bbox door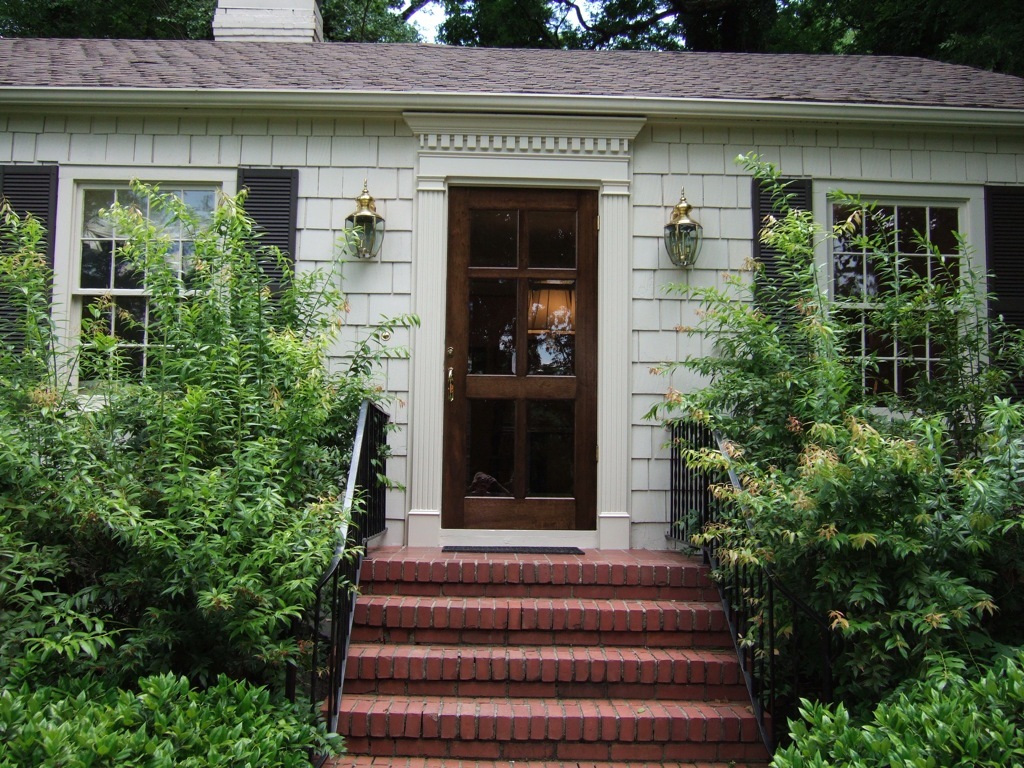
[x1=444, y1=185, x2=596, y2=528]
